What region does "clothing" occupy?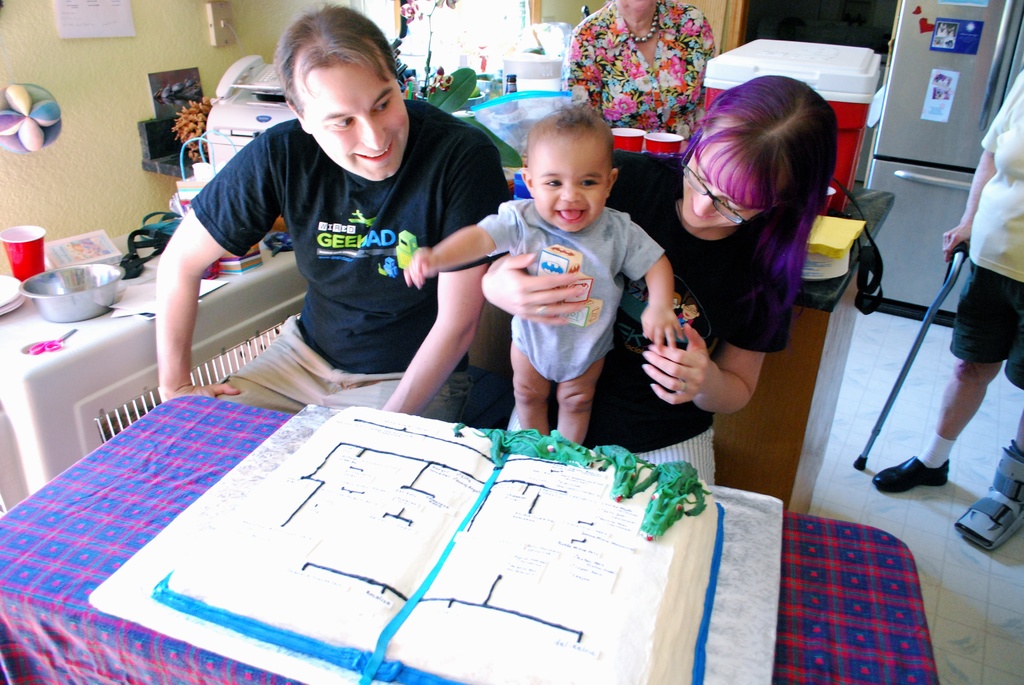
rect(559, 0, 717, 148).
